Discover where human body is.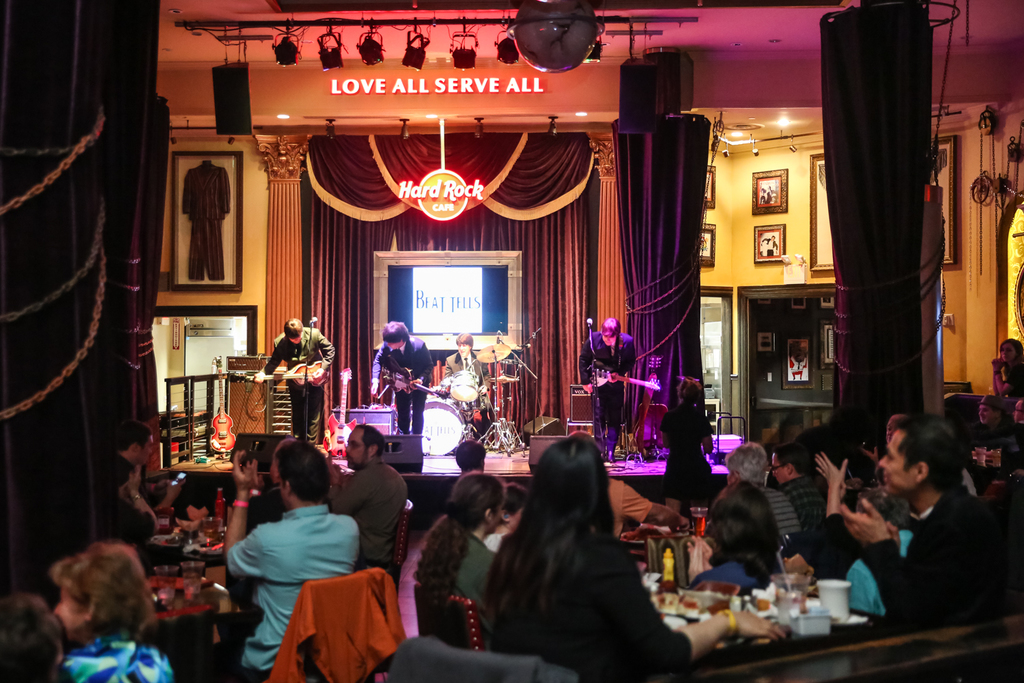
Discovered at 991:359:1023:397.
